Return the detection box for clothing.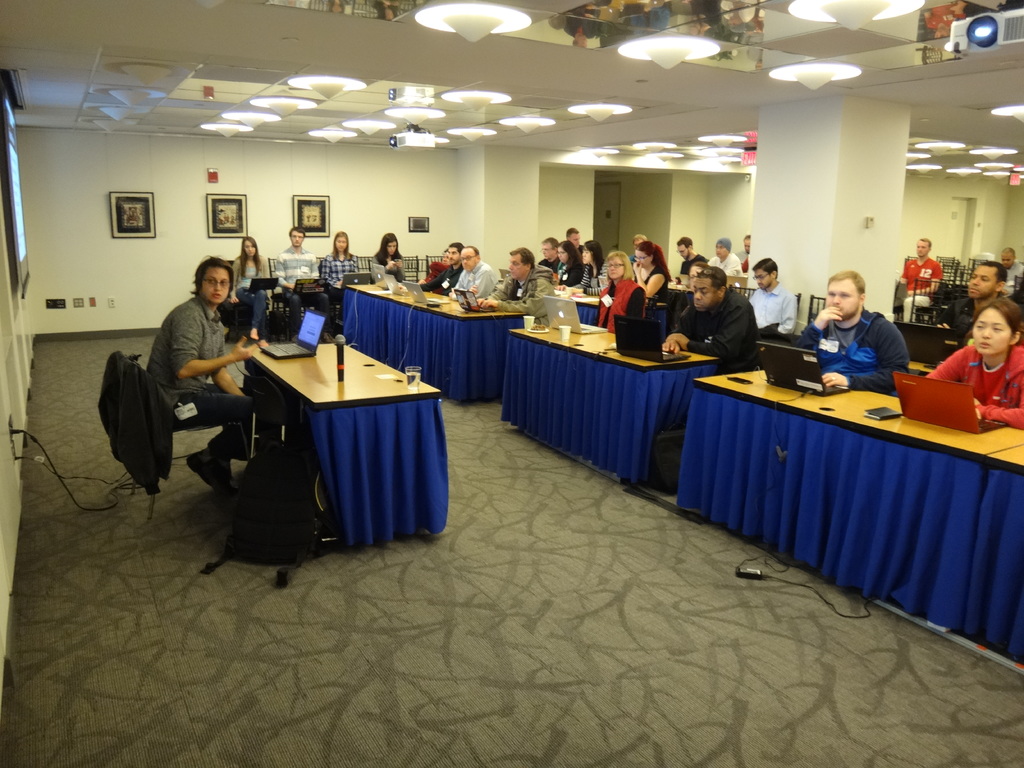
[left=671, top=285, right=757, bottom=363].
